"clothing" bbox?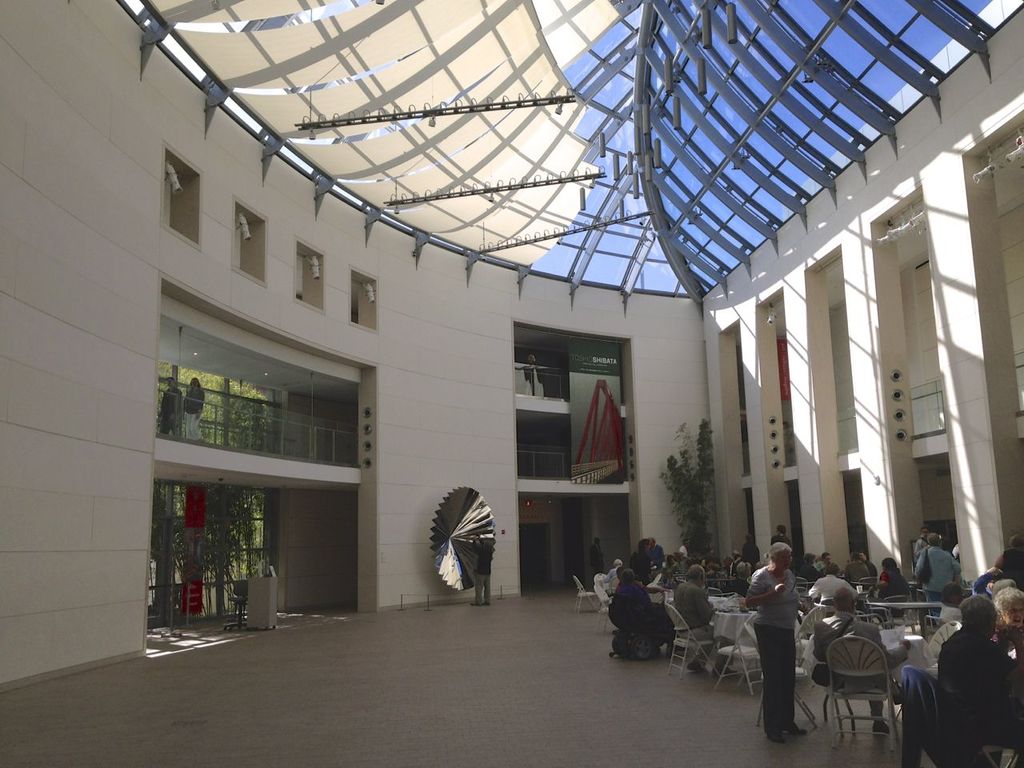
locate(876, 570, 918, 602)
